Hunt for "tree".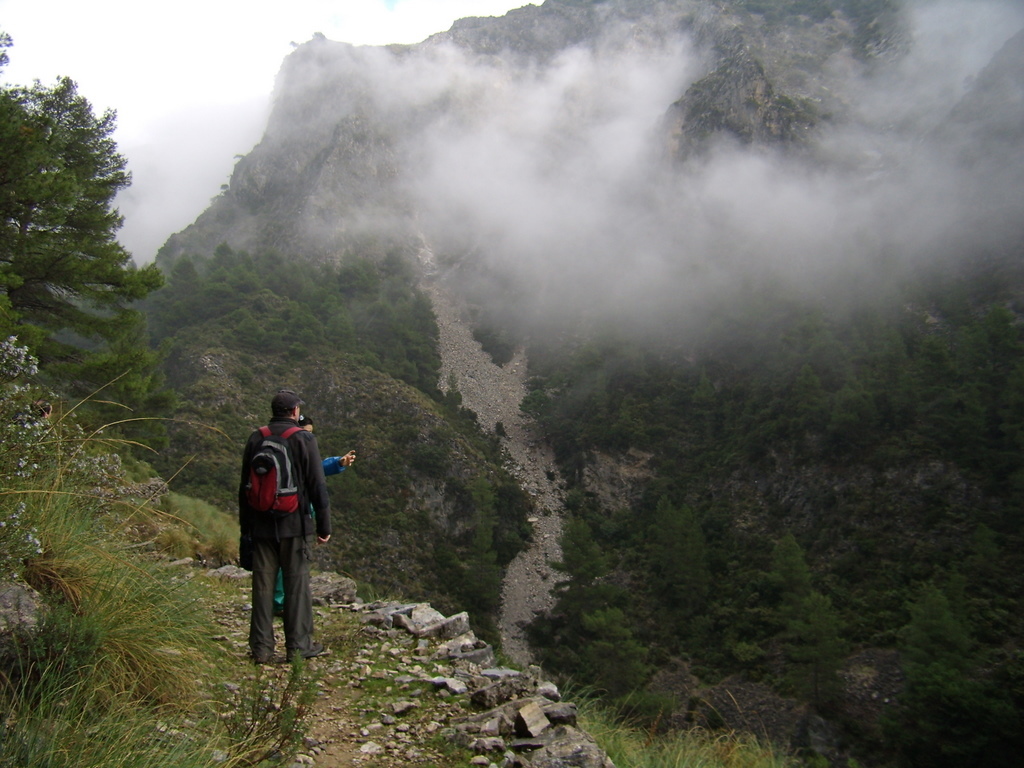
Hunted down at locate(769, 534, 843, 704).
